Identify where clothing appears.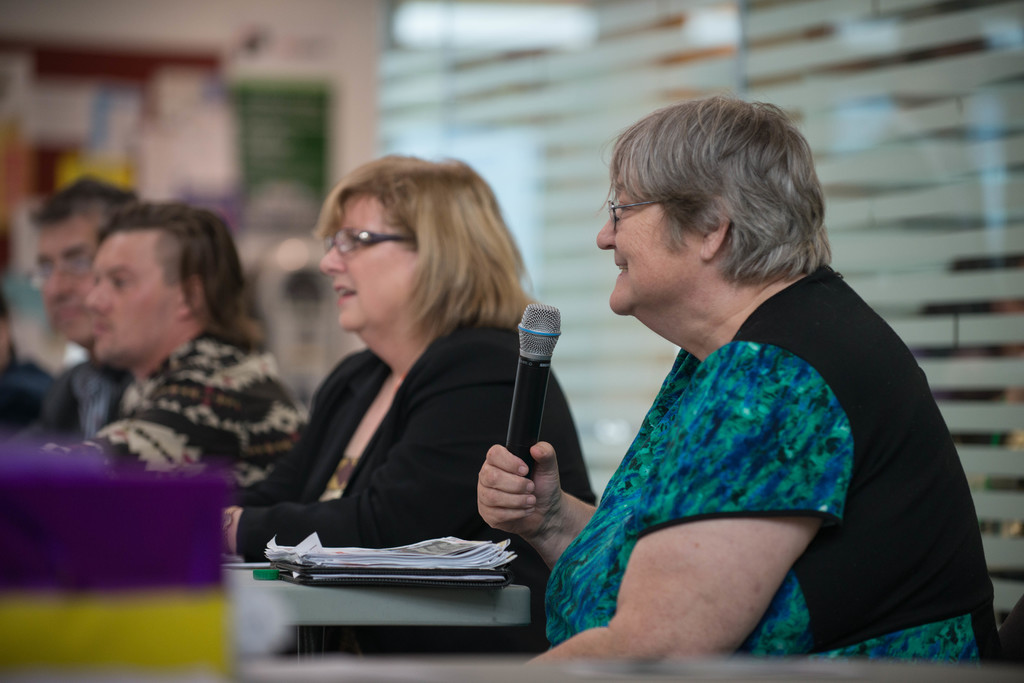
Appears at 47,323,303,510.
